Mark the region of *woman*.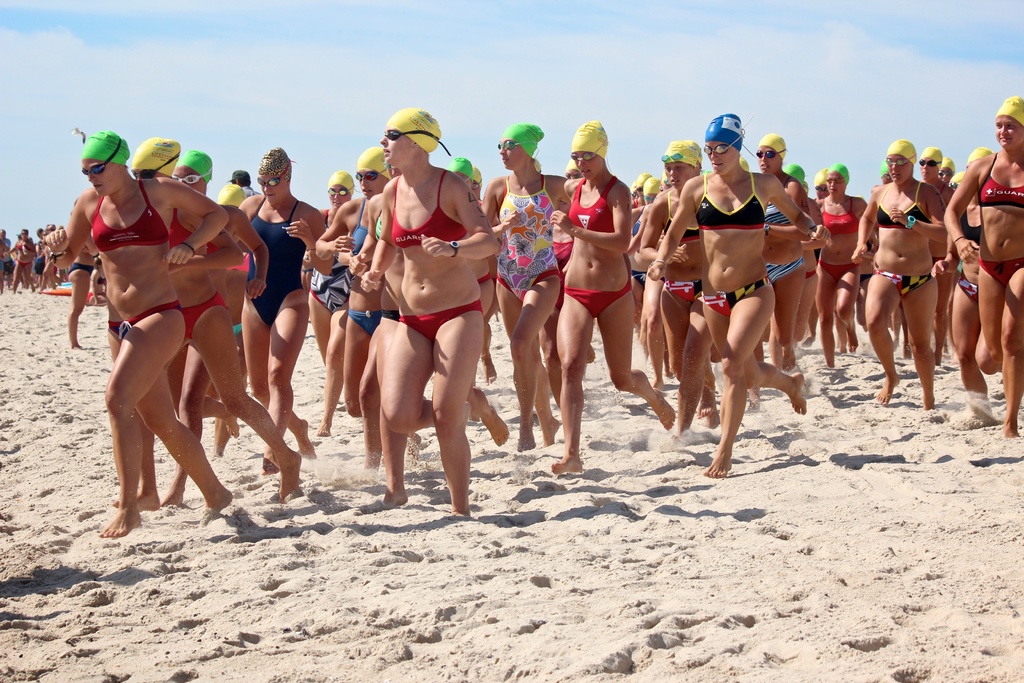
Region: <bbox>755, 145, 800, 372</bbox>.
